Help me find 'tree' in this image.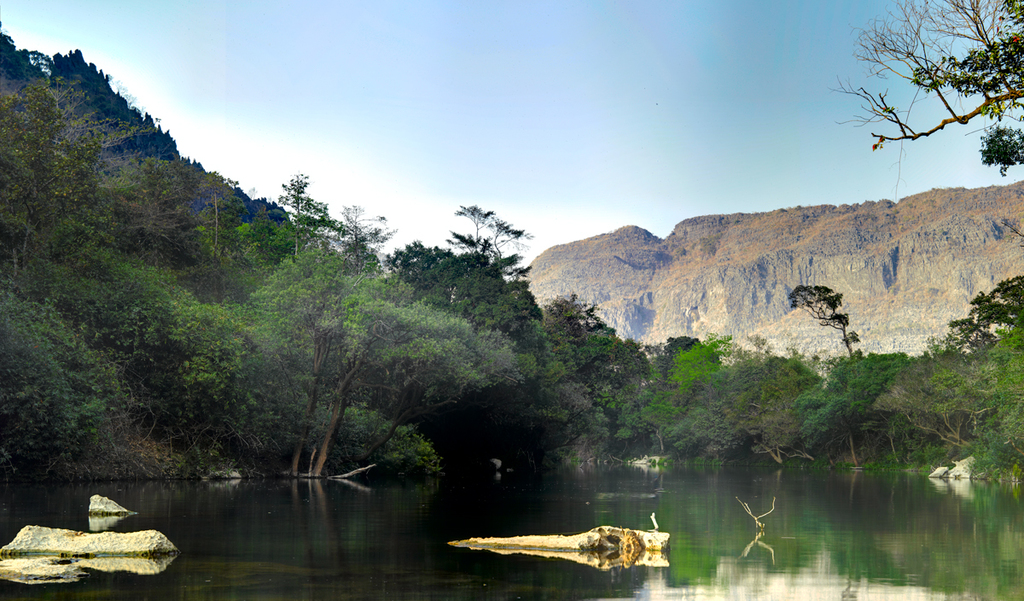
Found it: bbox=(672, 330, 734, 391).
